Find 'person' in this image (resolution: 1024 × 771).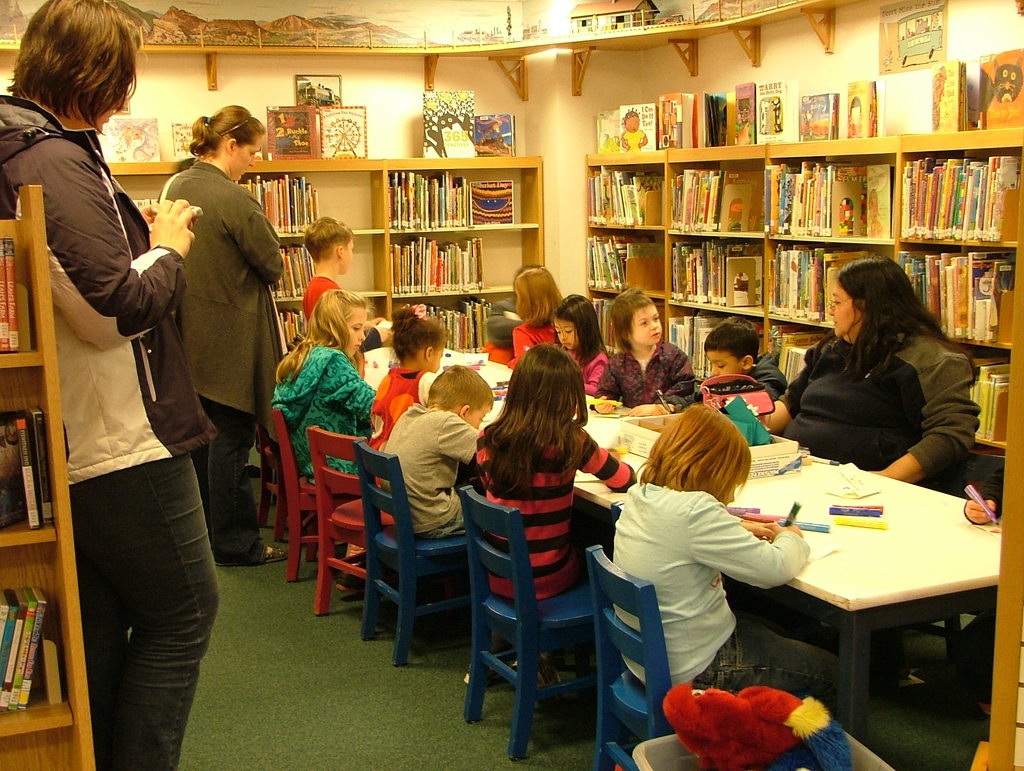
(x1=289, y1=218, x2=348, y2=323).
